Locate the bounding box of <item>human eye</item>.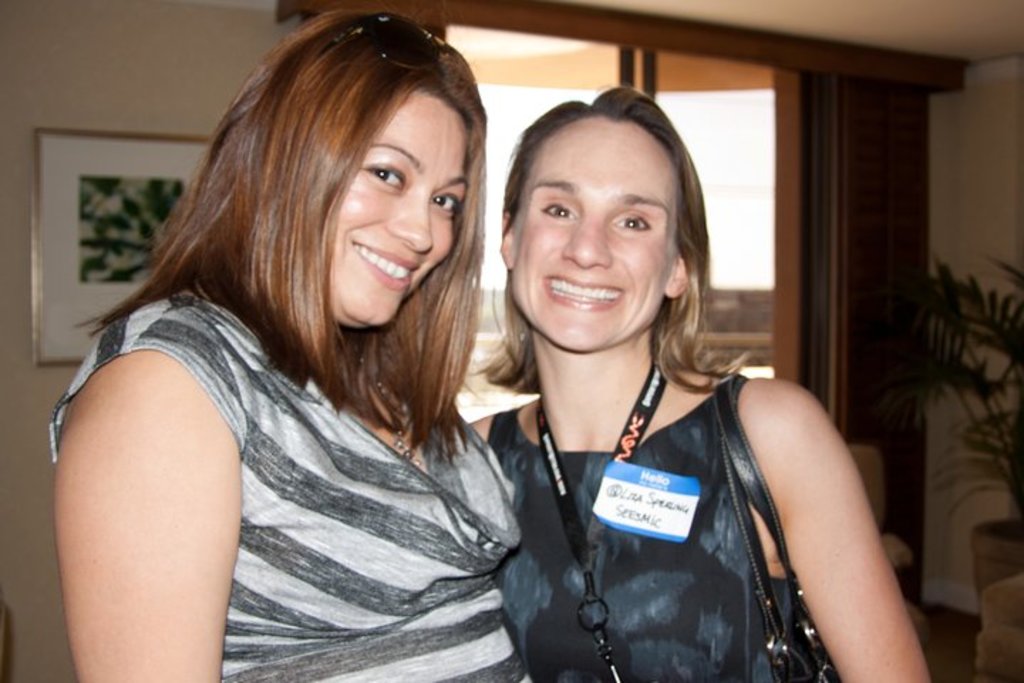
Bounding box: select_region(363, 161, 408, 194).
